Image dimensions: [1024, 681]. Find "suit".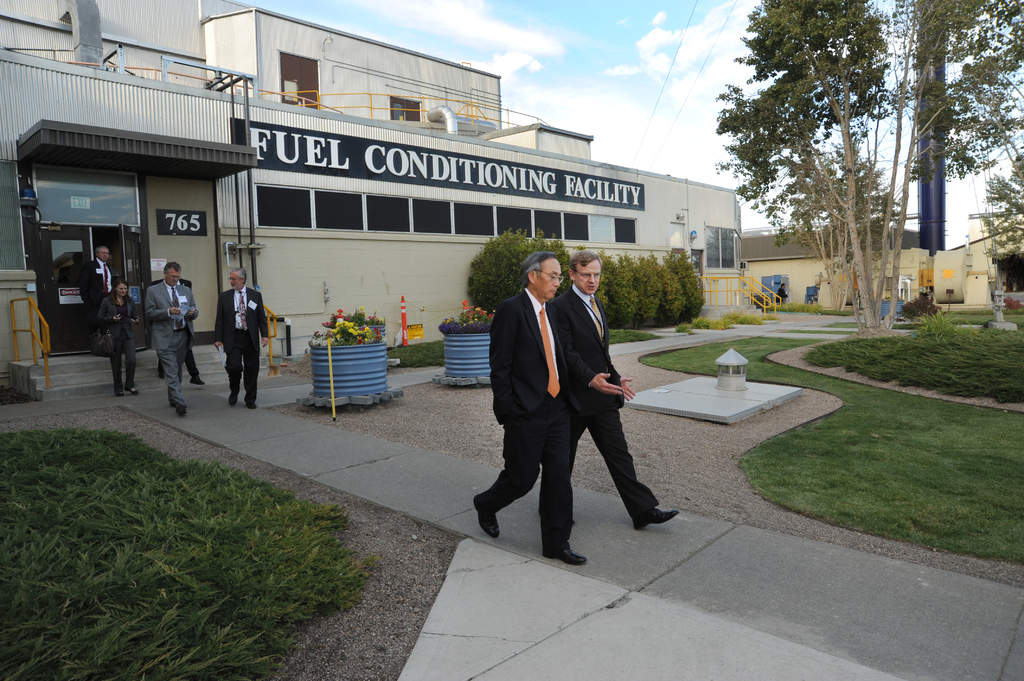
77 258 115 319.
